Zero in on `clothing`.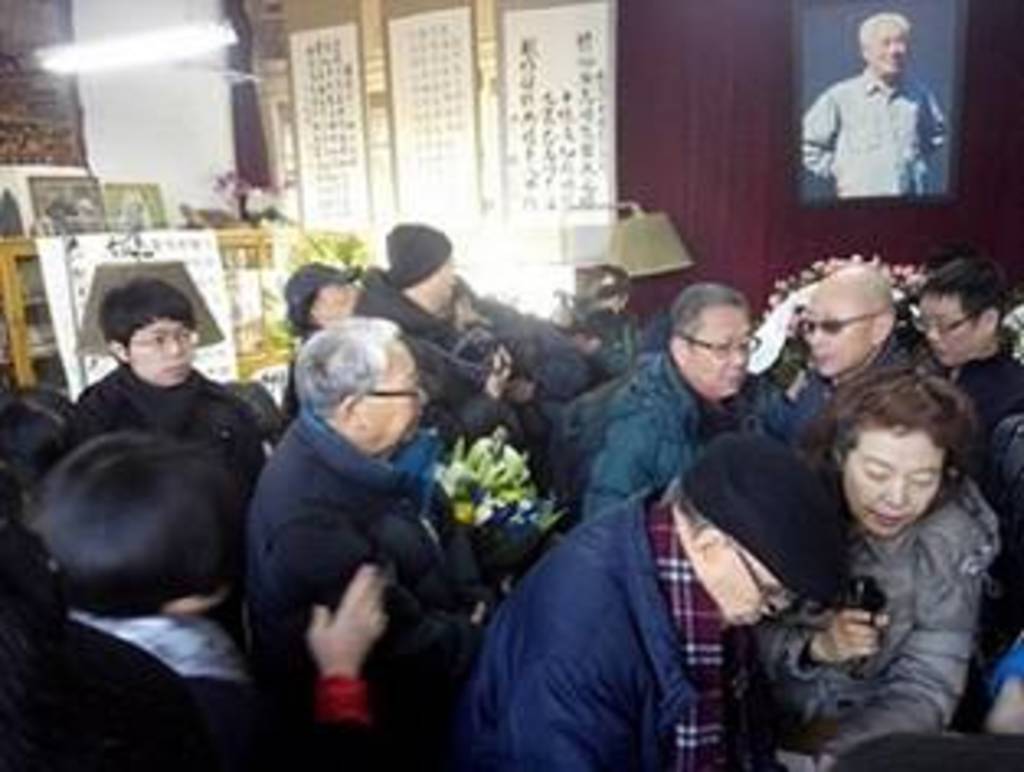
Zeroed in: select_region(353, 262, 595, 468).
